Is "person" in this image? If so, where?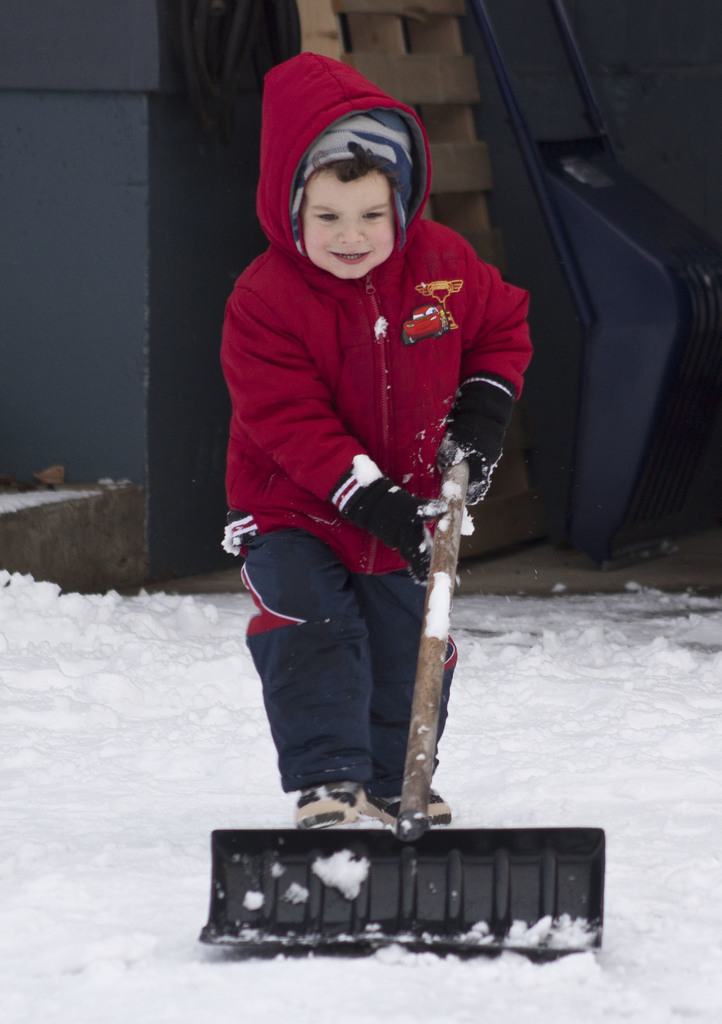
Yes, at 220, 65, 544, 925.
